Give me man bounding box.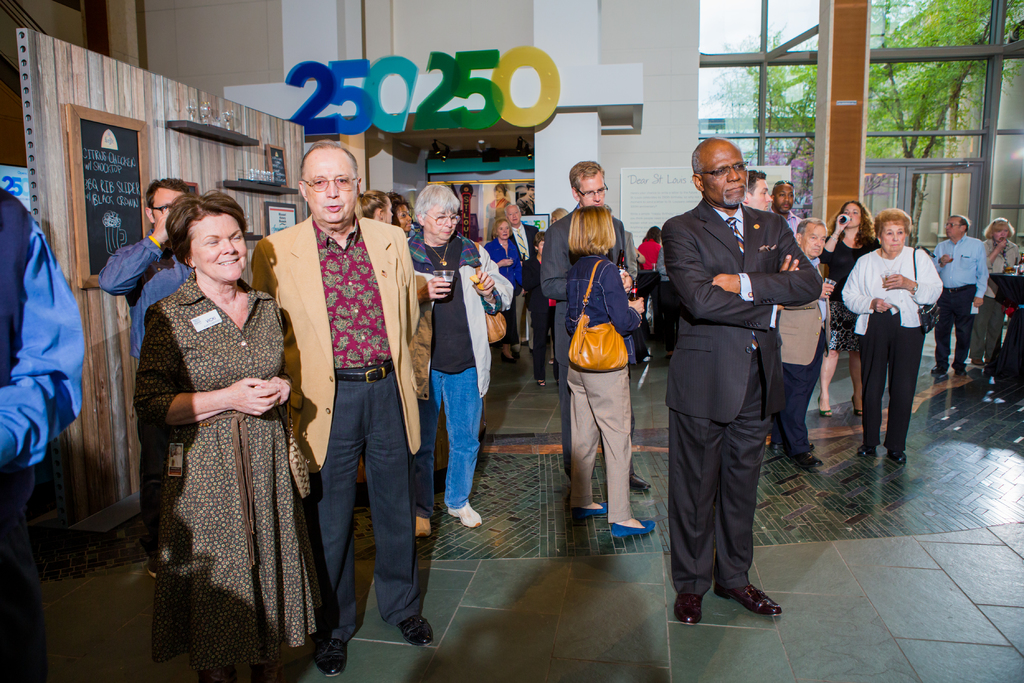
x1=769, y1=180, x2=804, y2=230.
